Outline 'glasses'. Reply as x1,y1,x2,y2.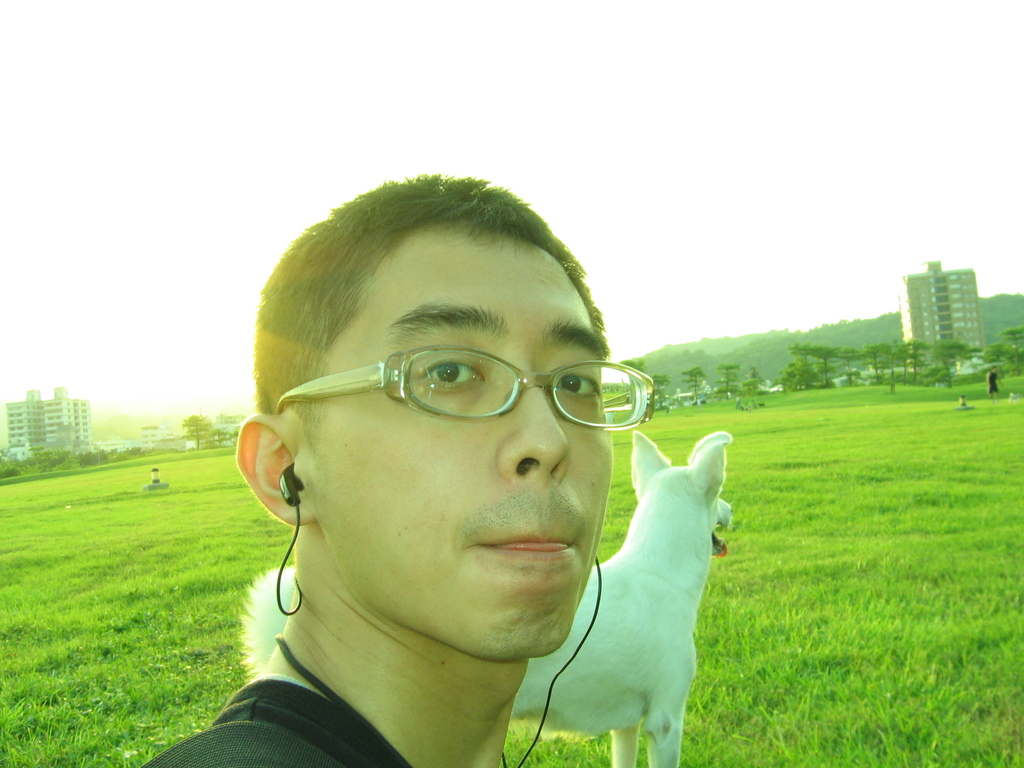
272,348,658,433.
